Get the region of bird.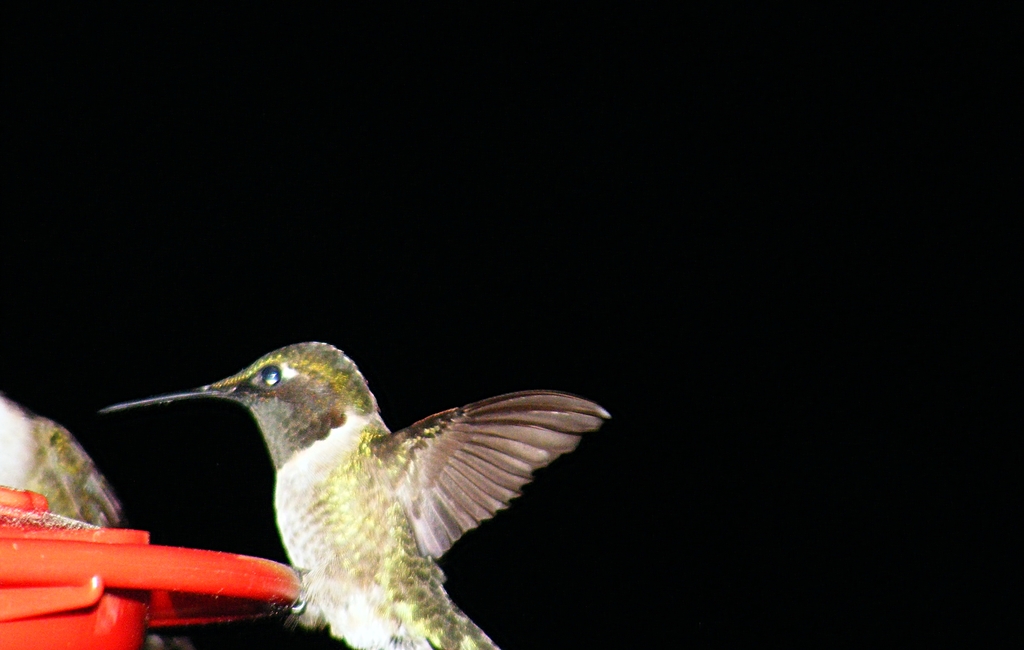
(93, 336, 613, 649).
